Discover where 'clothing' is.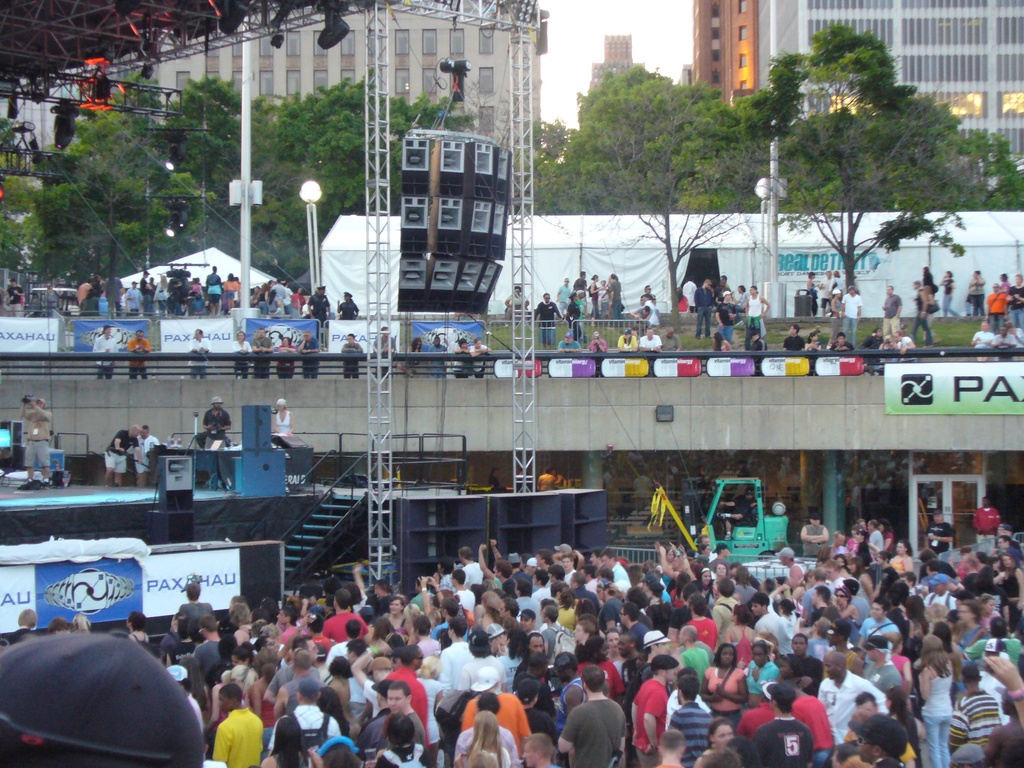
Discovered at 655,686,713,722.
